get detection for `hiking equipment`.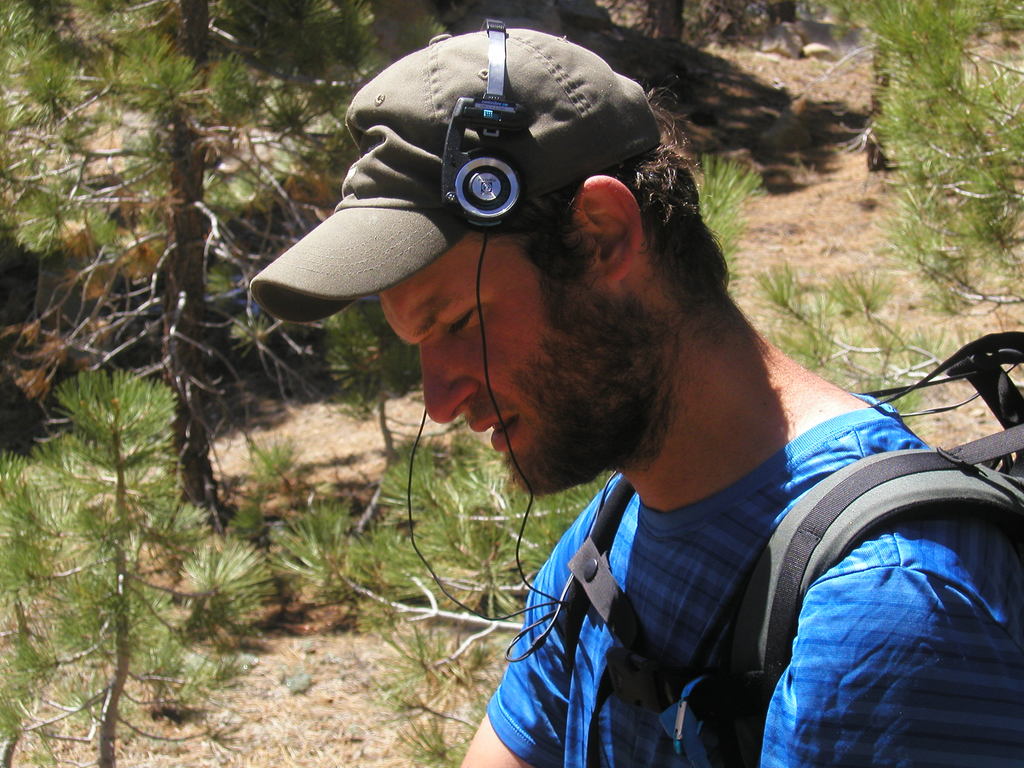
Detection: {"left": 556, "top": 333, "right": 1023, "bottom": 767}.
